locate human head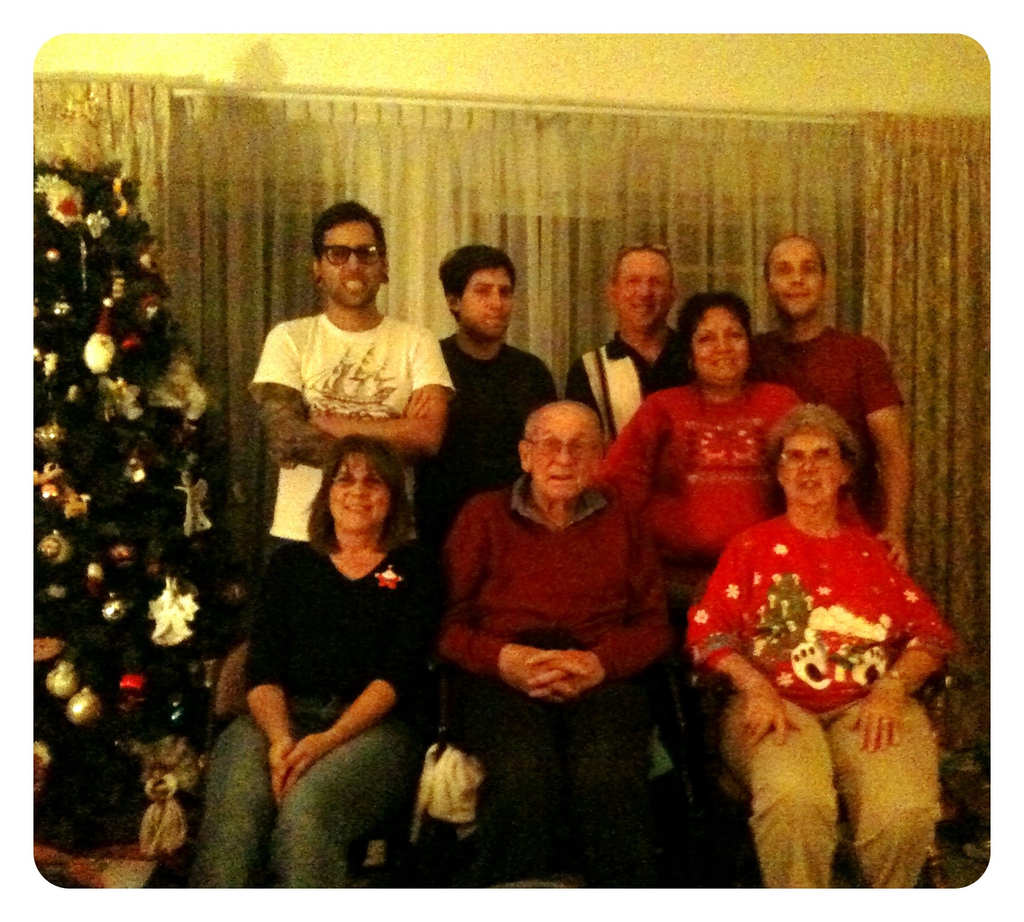
<box>763,234,824,316</box>
